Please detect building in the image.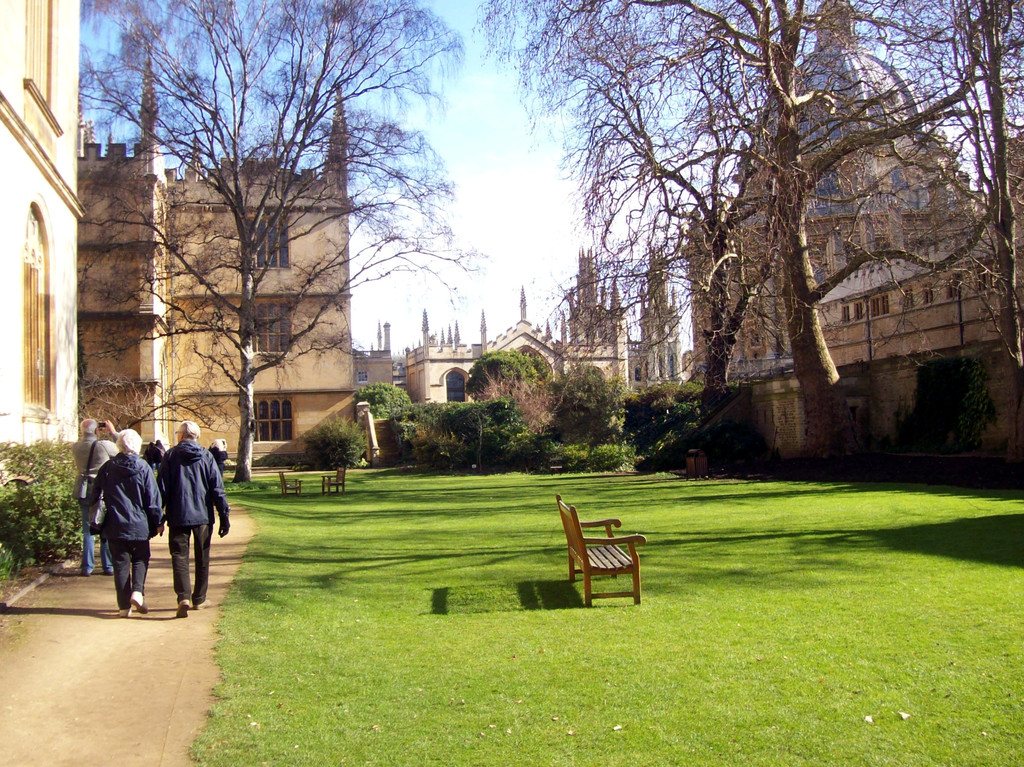
box=[0, 0, 86, 490].
